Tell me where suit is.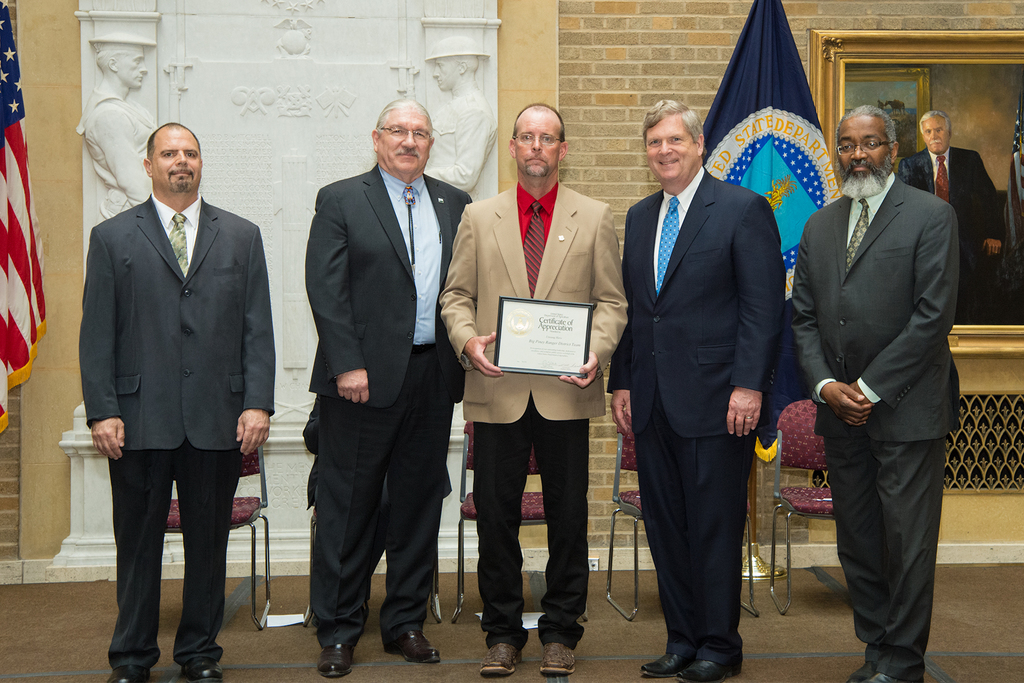
suit is at <box>893,145,1006,327</box>.
